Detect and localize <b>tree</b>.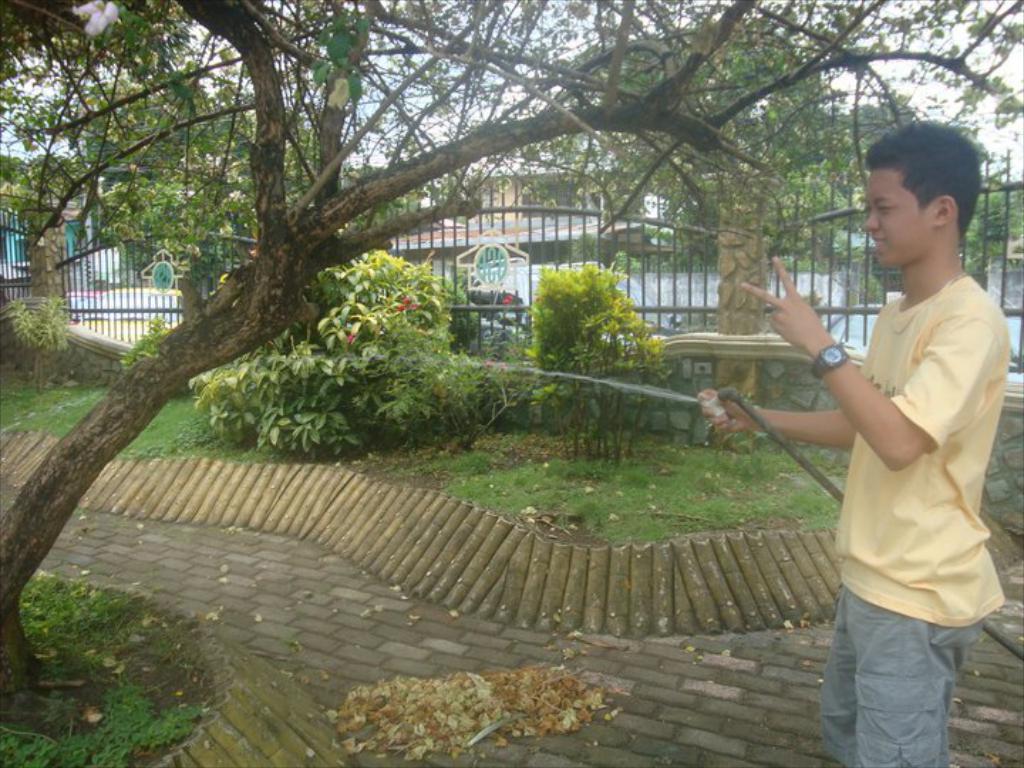
Localized at <region>306, 243, 484, 447</region>.
